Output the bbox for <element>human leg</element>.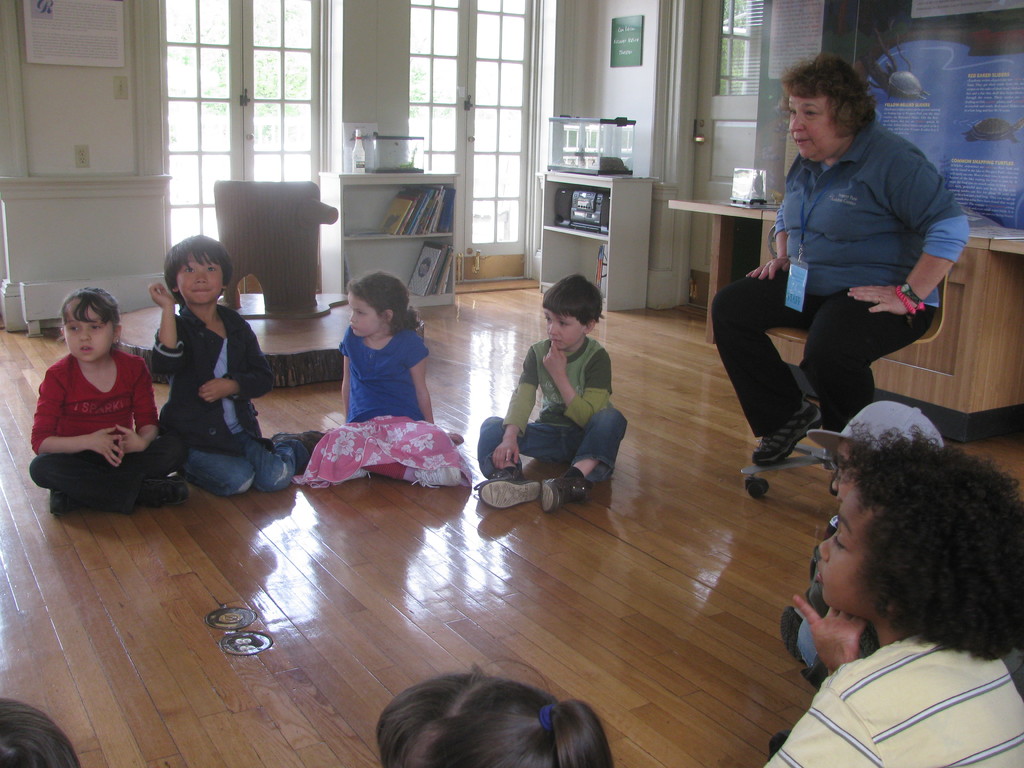
left=186, top=446, right=253, bottom=491.
